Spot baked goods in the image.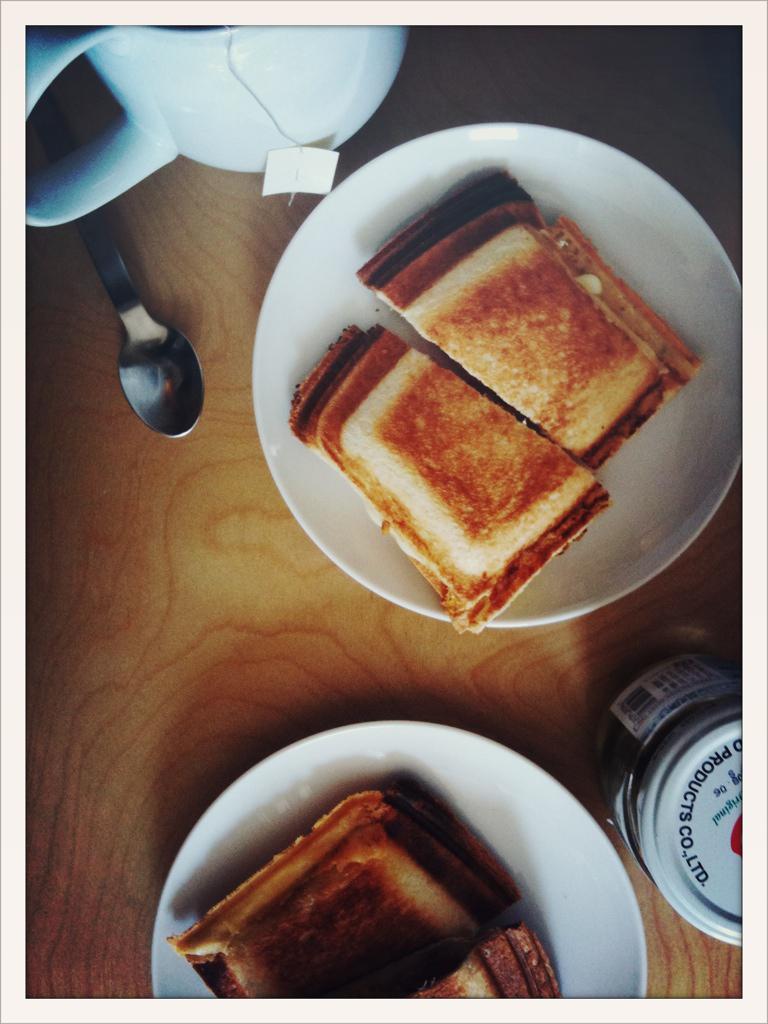
baked goods found at bbox=[355, 171, 706, 474].
